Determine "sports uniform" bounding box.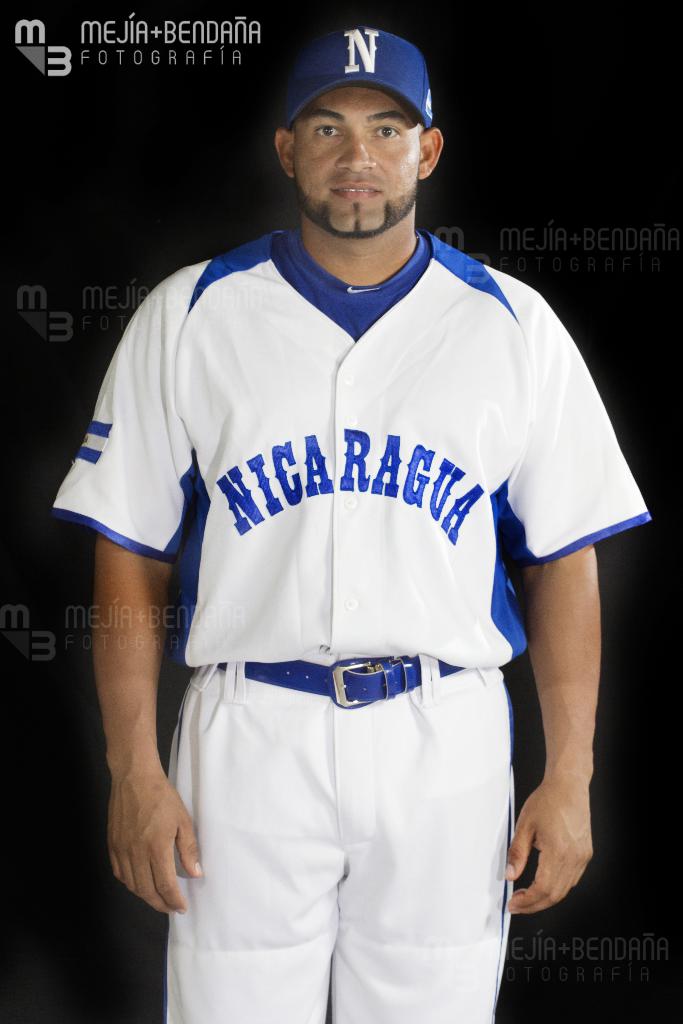
Determined: bbox(52, 29, 654, 1023).
